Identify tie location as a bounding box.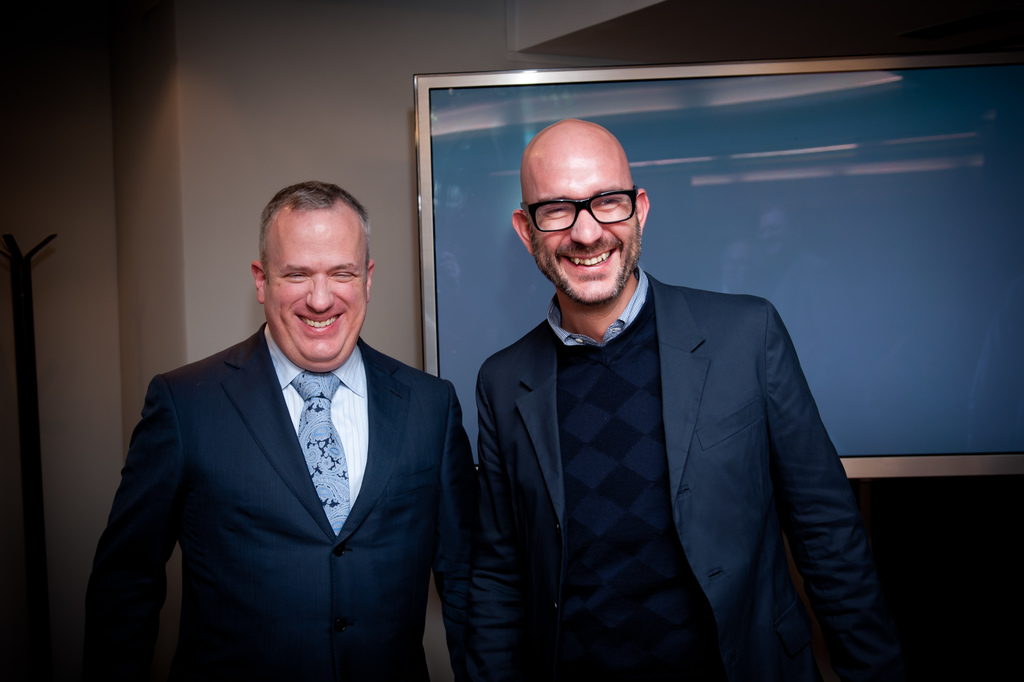
bbox=(289, 374, 349, 536).
